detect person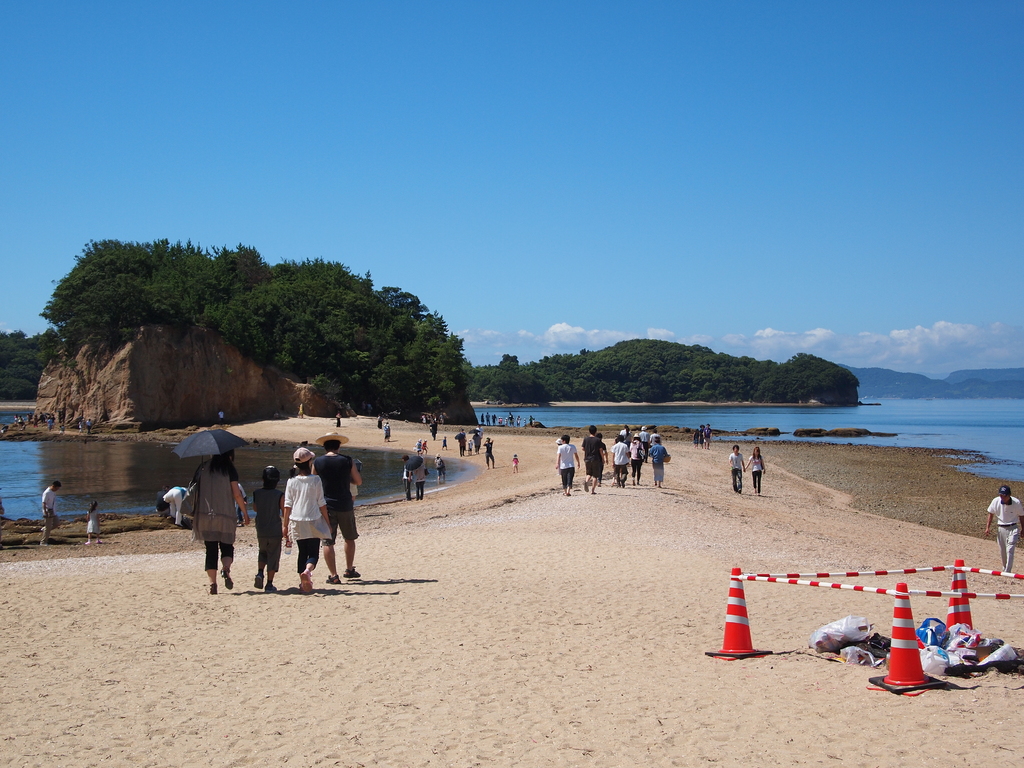
pyautogui.locateOnScreen(466, 439, 471, 450)
